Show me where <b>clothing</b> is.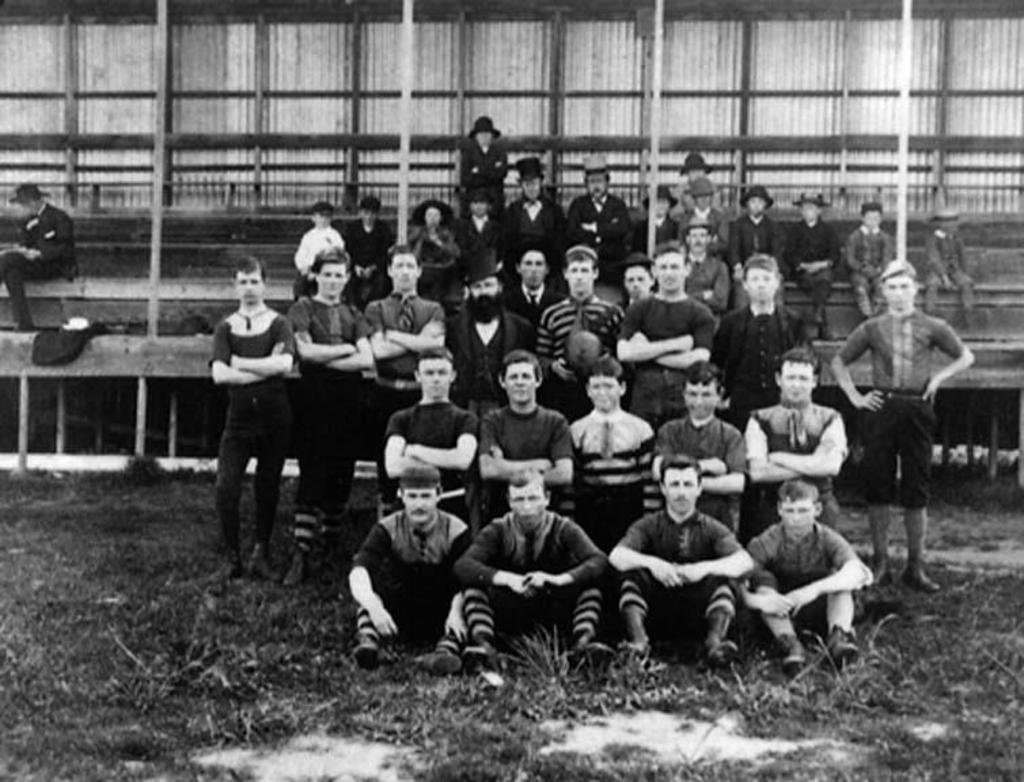
<b>clothing</b> is at box=[566, 187, 627, 284].
